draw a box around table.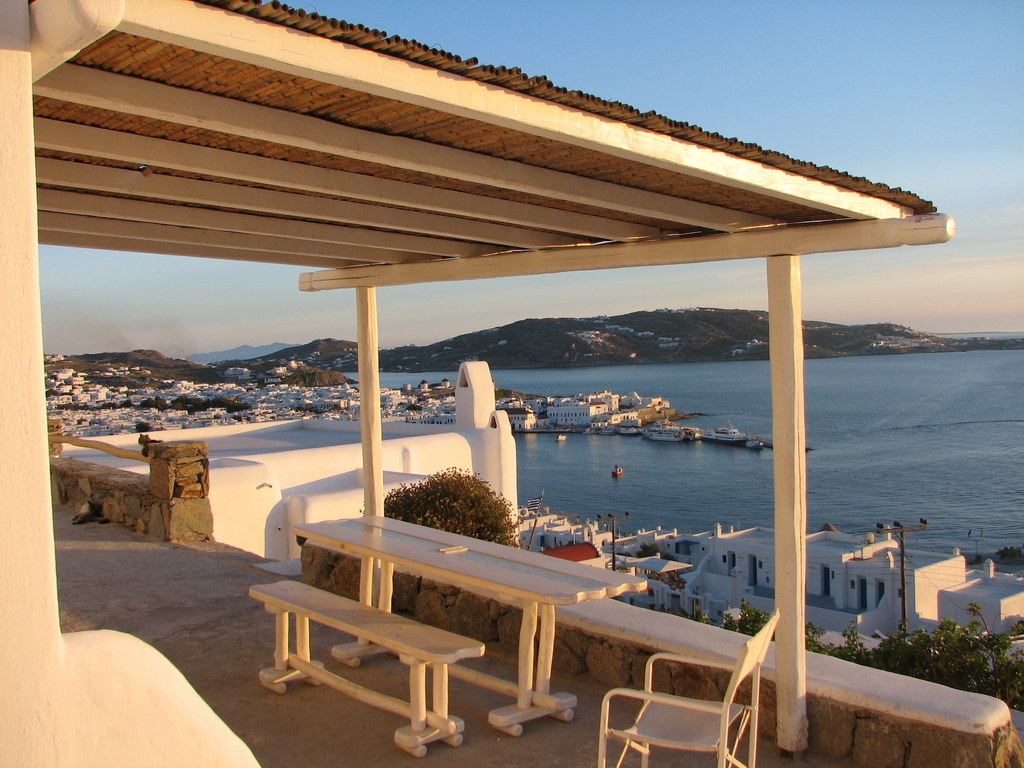
bbox=(219, 537, 557, 744).
